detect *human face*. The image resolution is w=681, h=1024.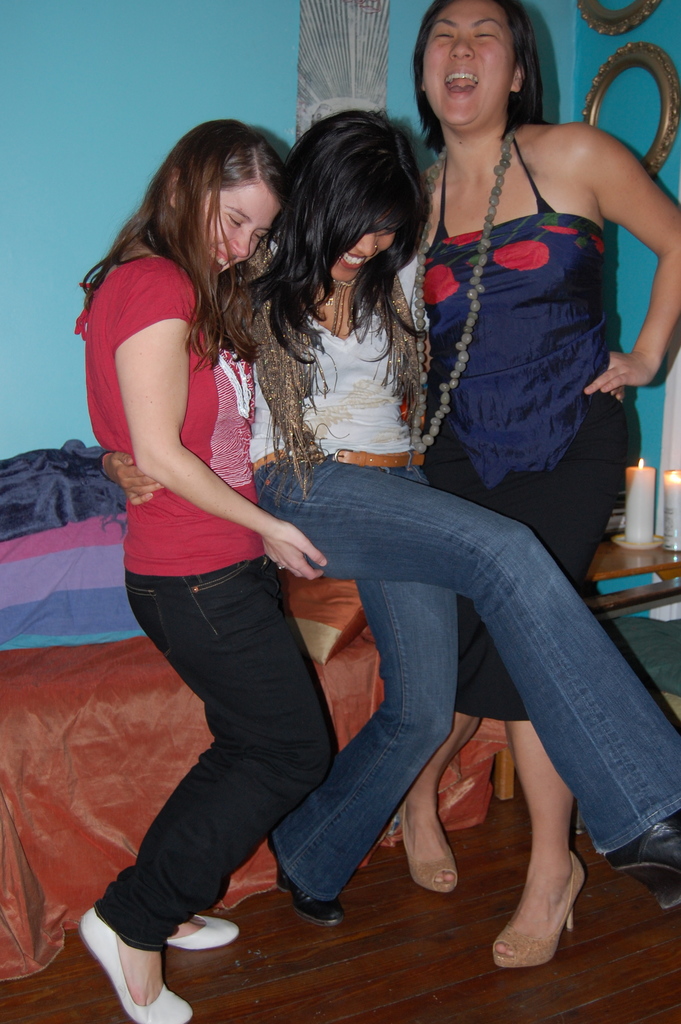
box(207, 184, 284, 275).
